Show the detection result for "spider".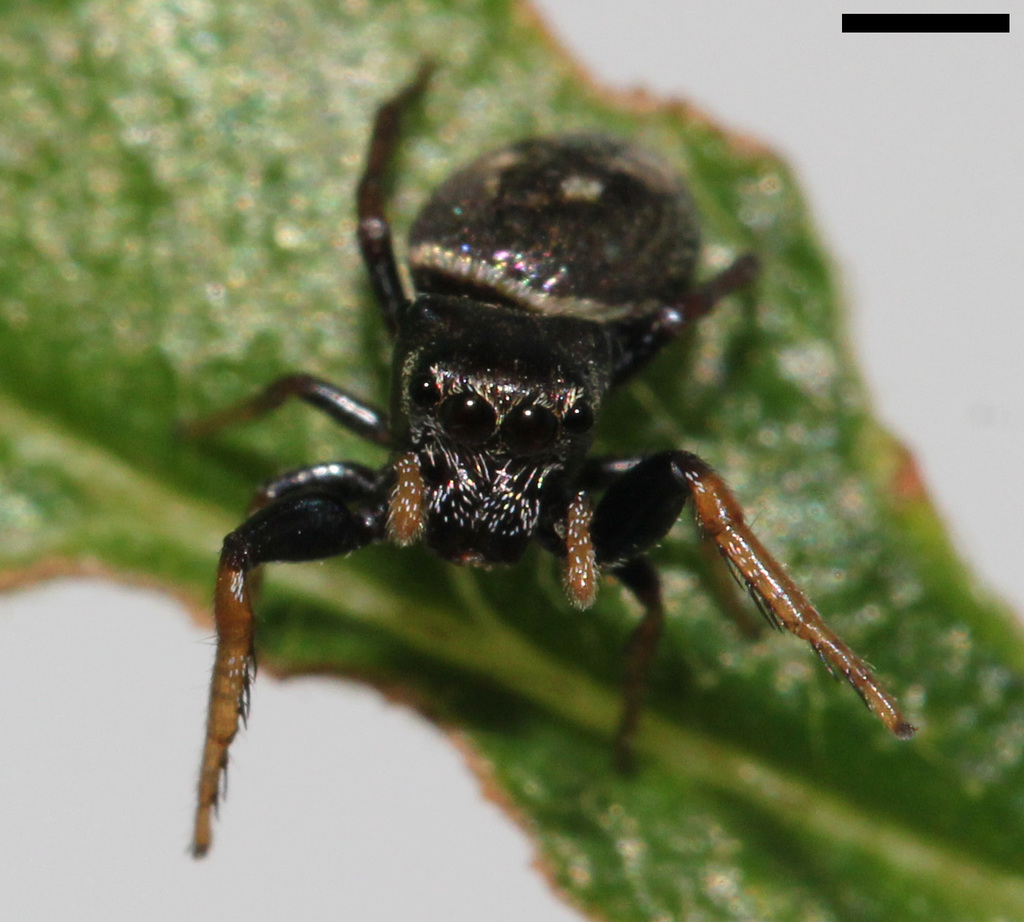
bbox=[185, 51, 924, 852].
